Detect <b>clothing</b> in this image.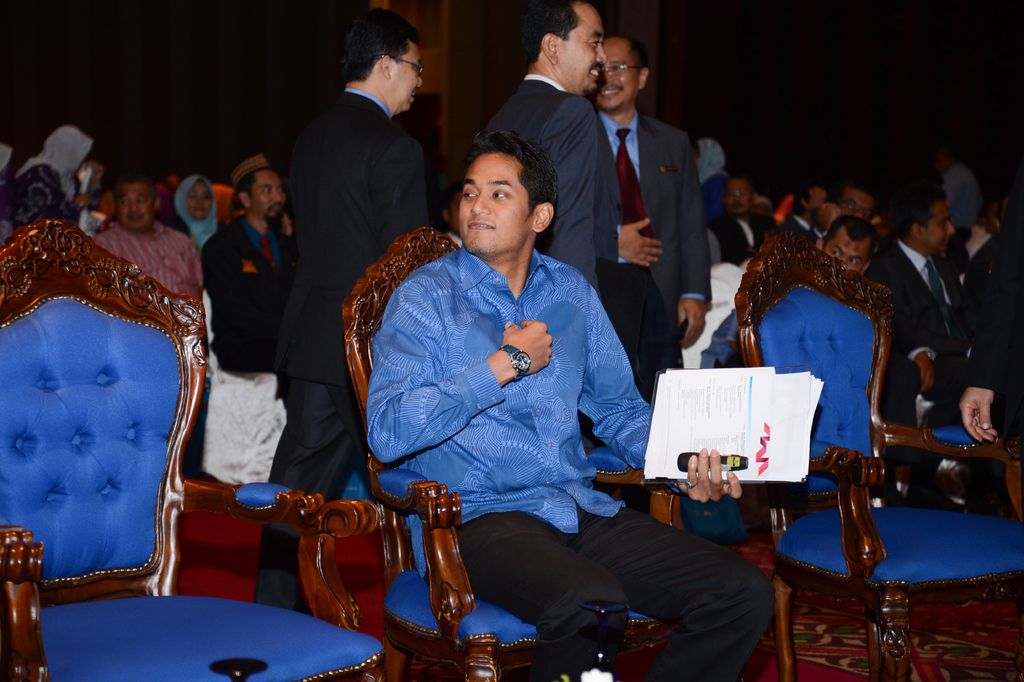
Detection: l=253, t=90, r=433, b=615.
